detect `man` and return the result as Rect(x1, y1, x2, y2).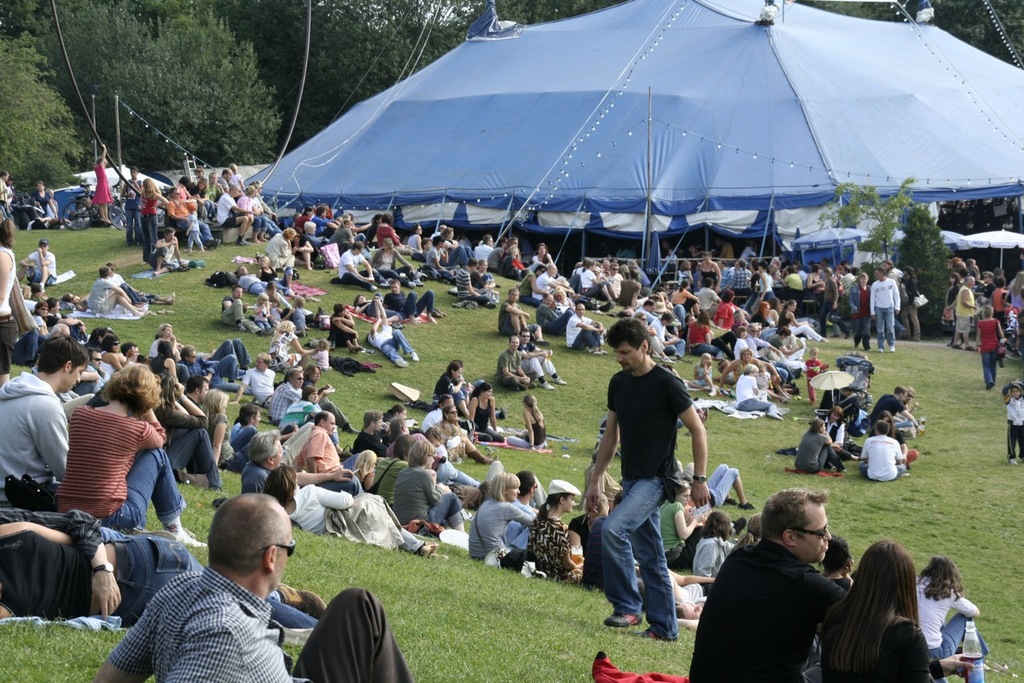
Rect(661, 283, 669, 291).
